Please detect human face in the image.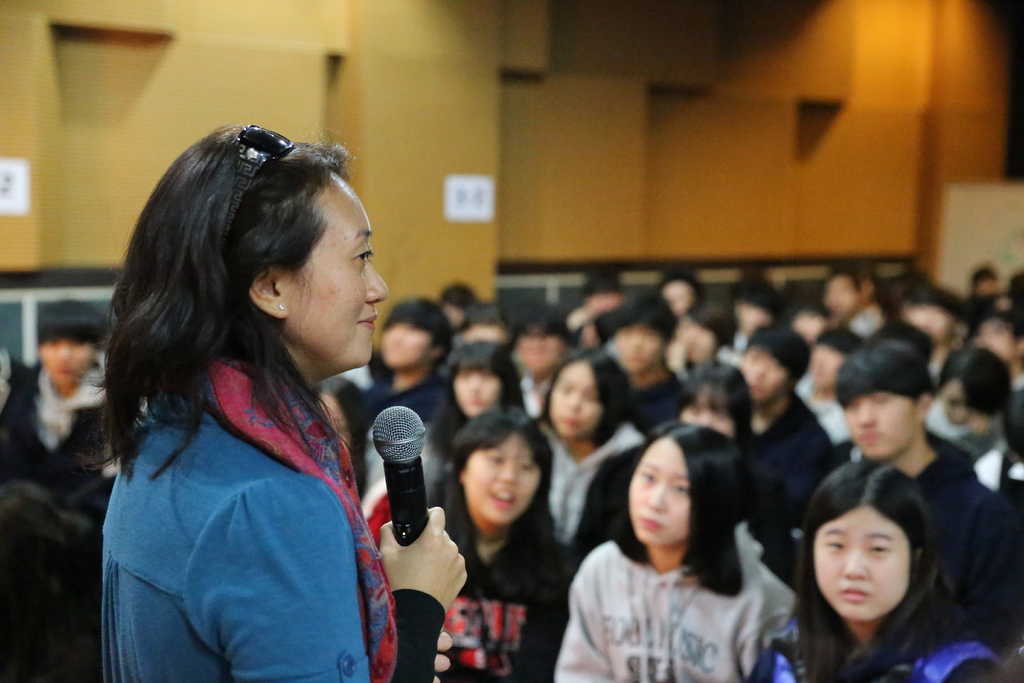
844:391:920:465.
